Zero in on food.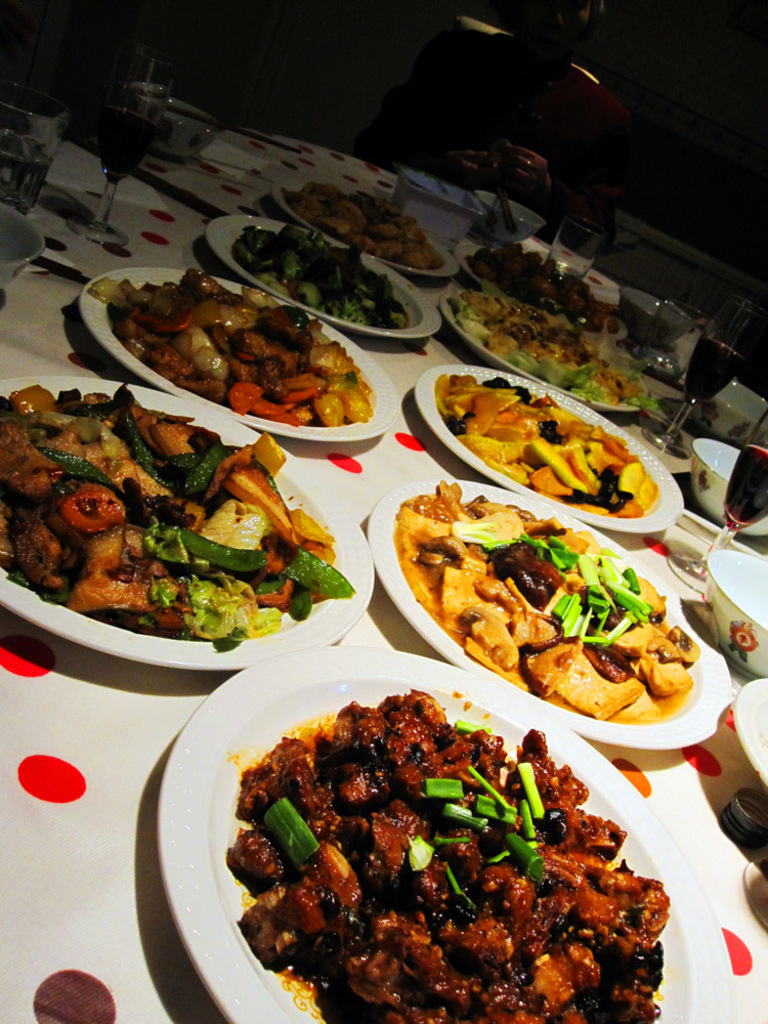
Zeroed in: [225, 688, 669, 1023].
